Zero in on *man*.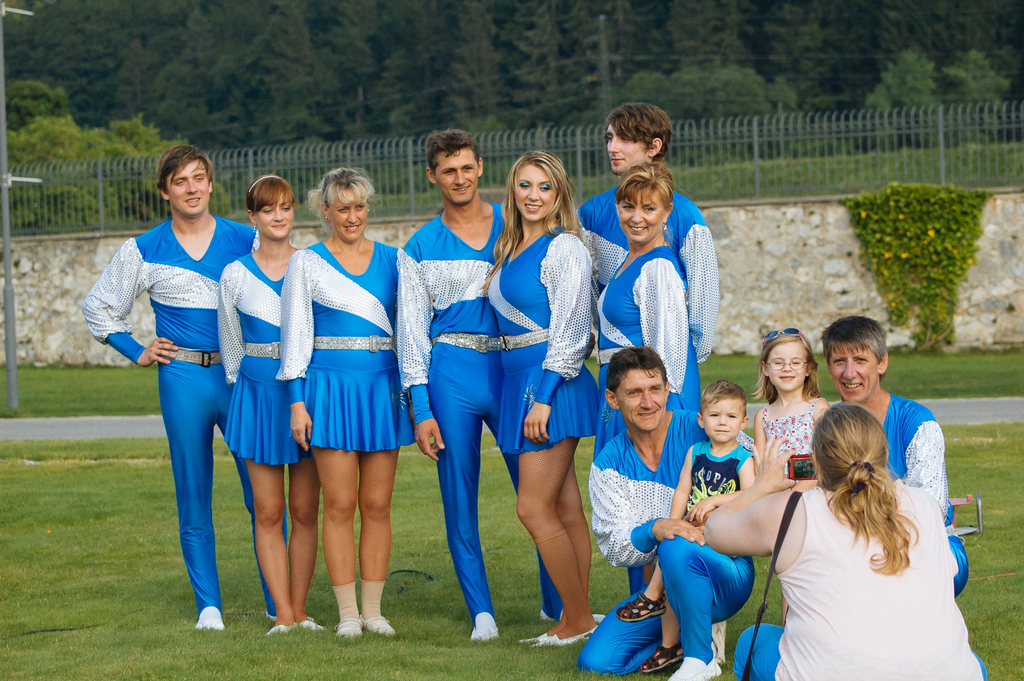
Zeroed in: 572, 99, 719, 367.
